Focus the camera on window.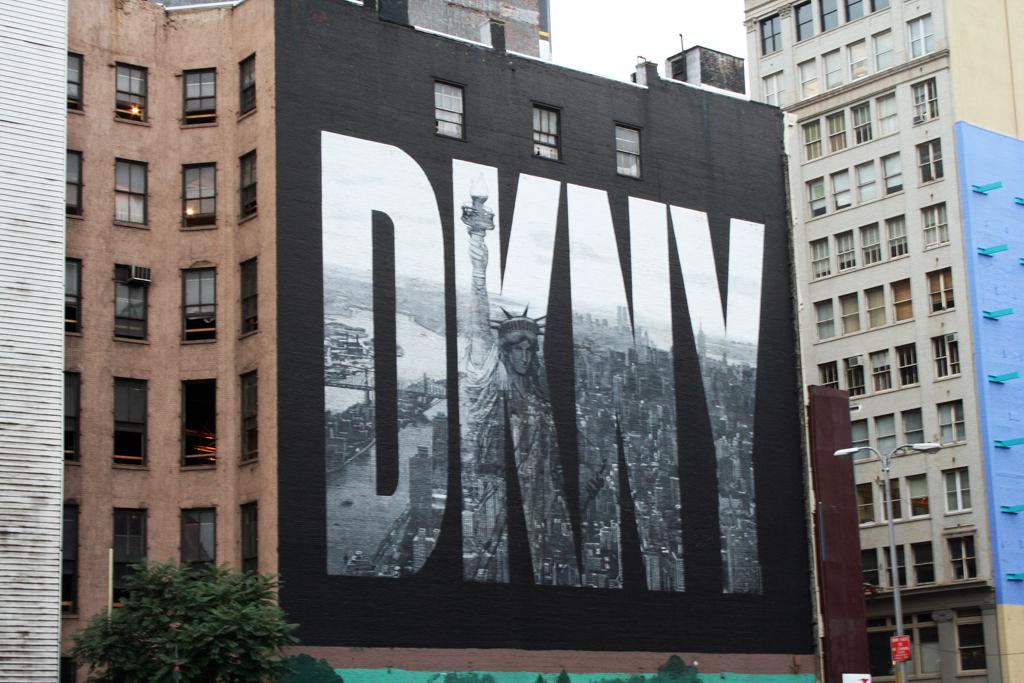
Focus region: 67:145:81:219.
